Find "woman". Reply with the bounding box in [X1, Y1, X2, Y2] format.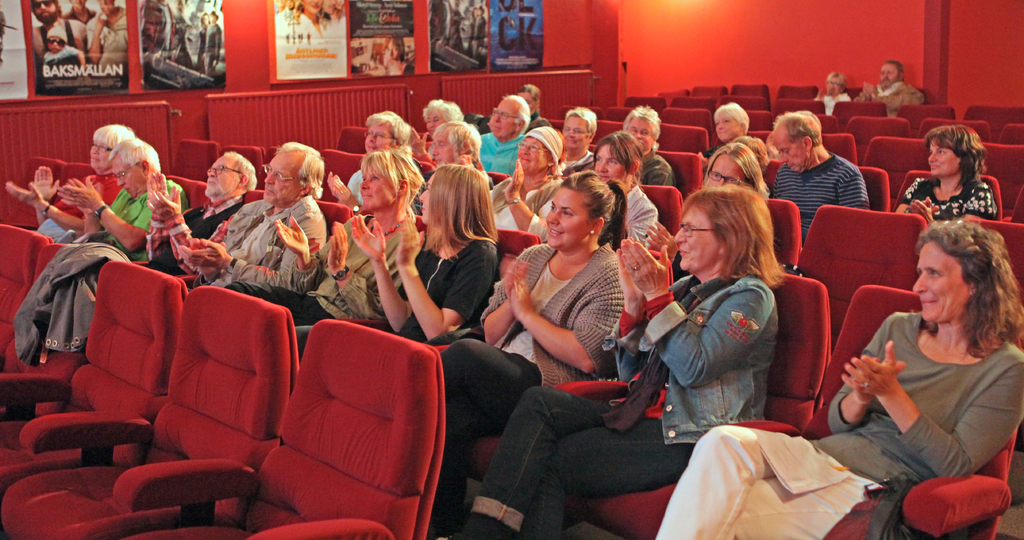
[262, 150, 428, 329].
